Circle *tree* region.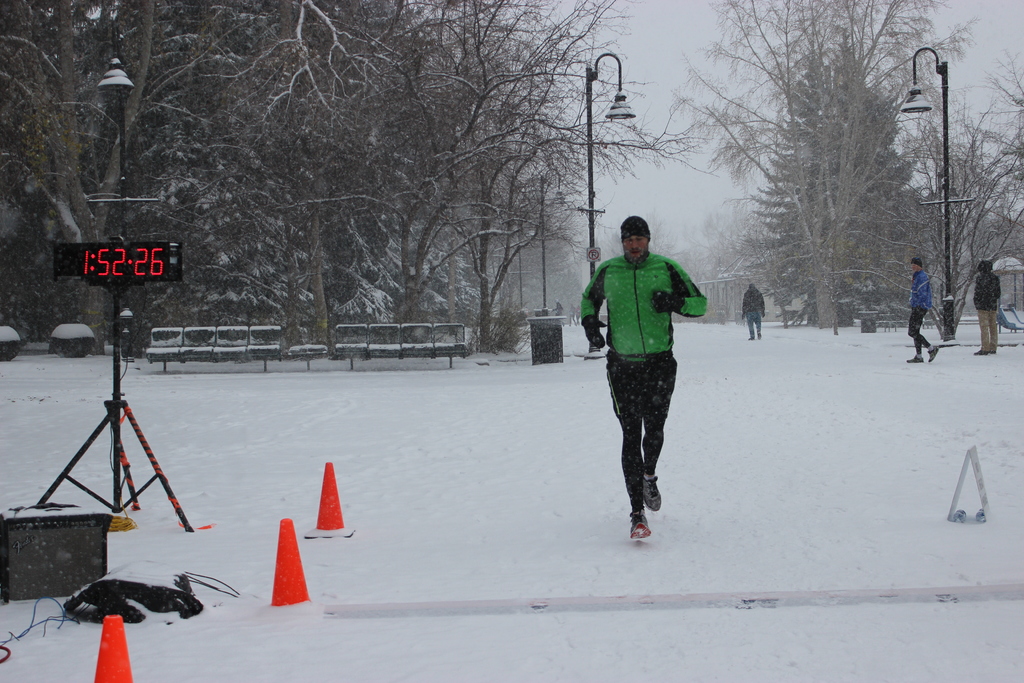
Region: rect(646, 35, 958, 316).
